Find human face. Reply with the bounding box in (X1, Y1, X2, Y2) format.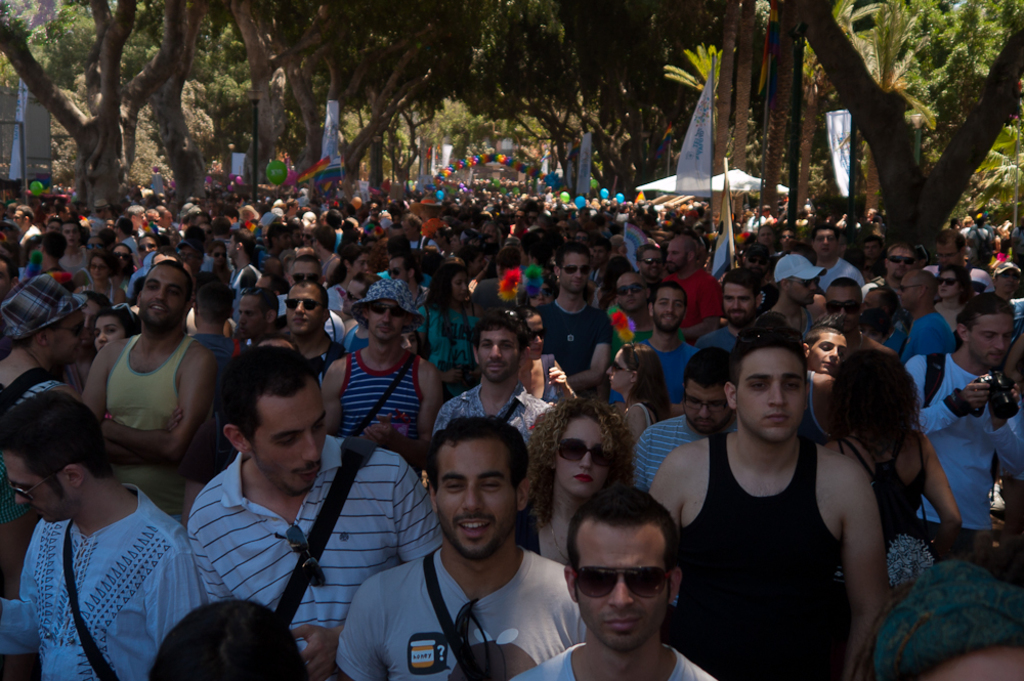
(554, 414, 611, 501).
